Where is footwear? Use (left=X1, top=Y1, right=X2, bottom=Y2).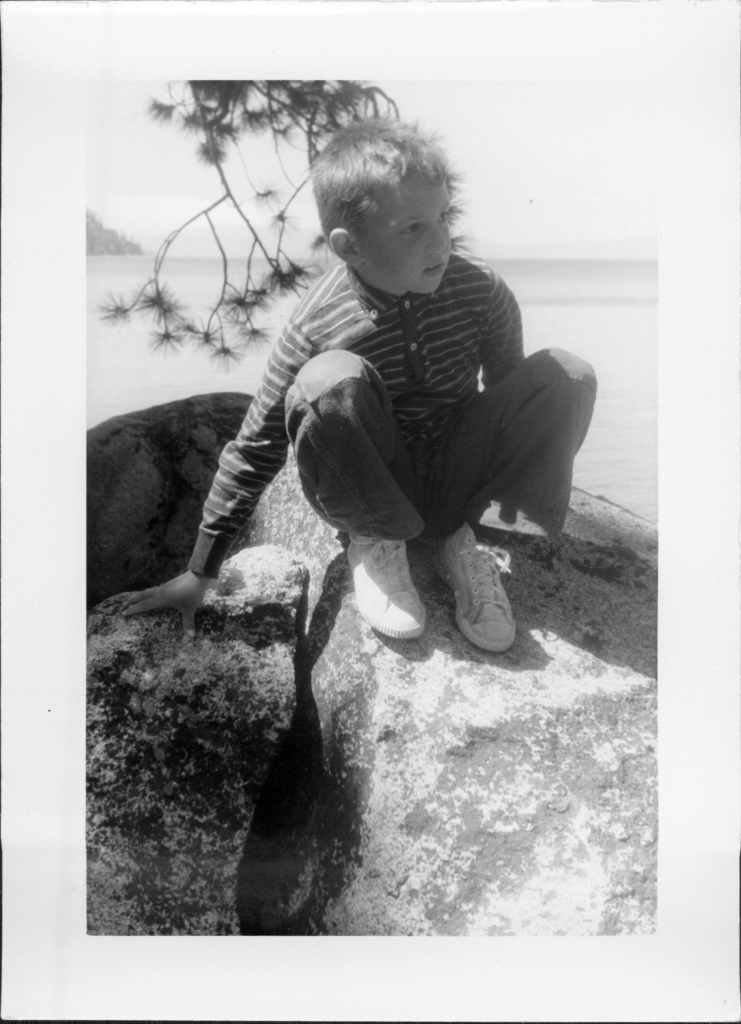
(left=350, top=532, right=434, bottom=636).
